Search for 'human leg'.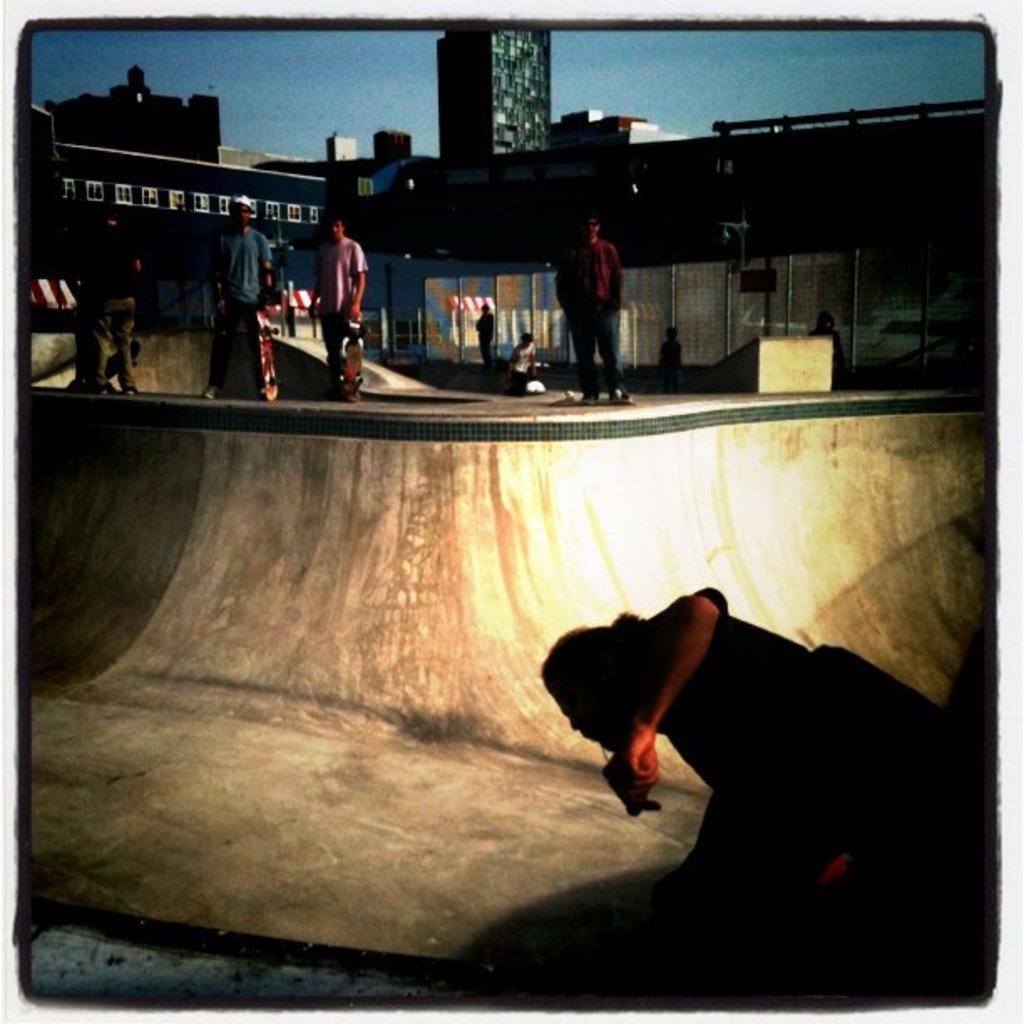
Found at (567, 301, 594, 395).
